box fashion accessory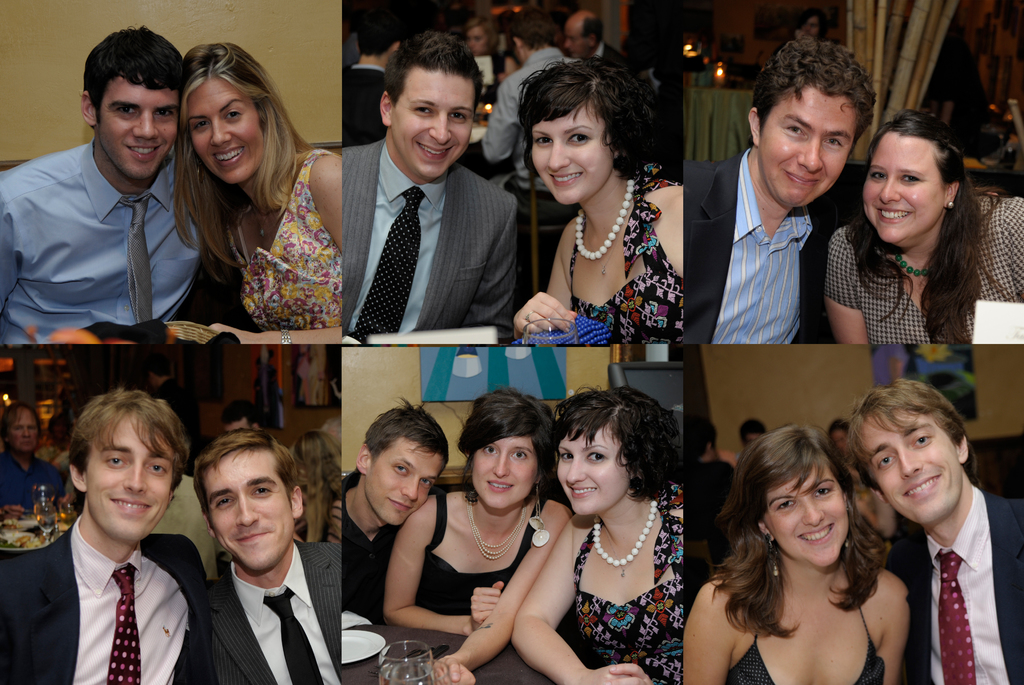
x1=463, y1=494, x2=529, y2=564
